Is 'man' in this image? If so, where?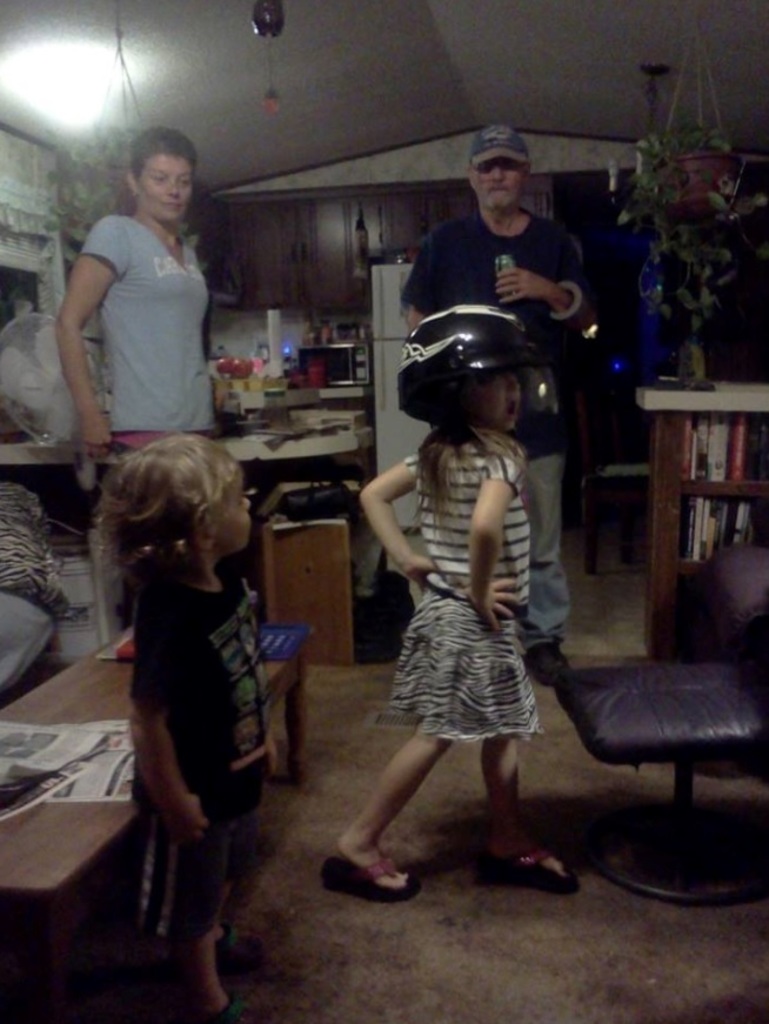
Yes, at <box>399,127,589,681</box>.
